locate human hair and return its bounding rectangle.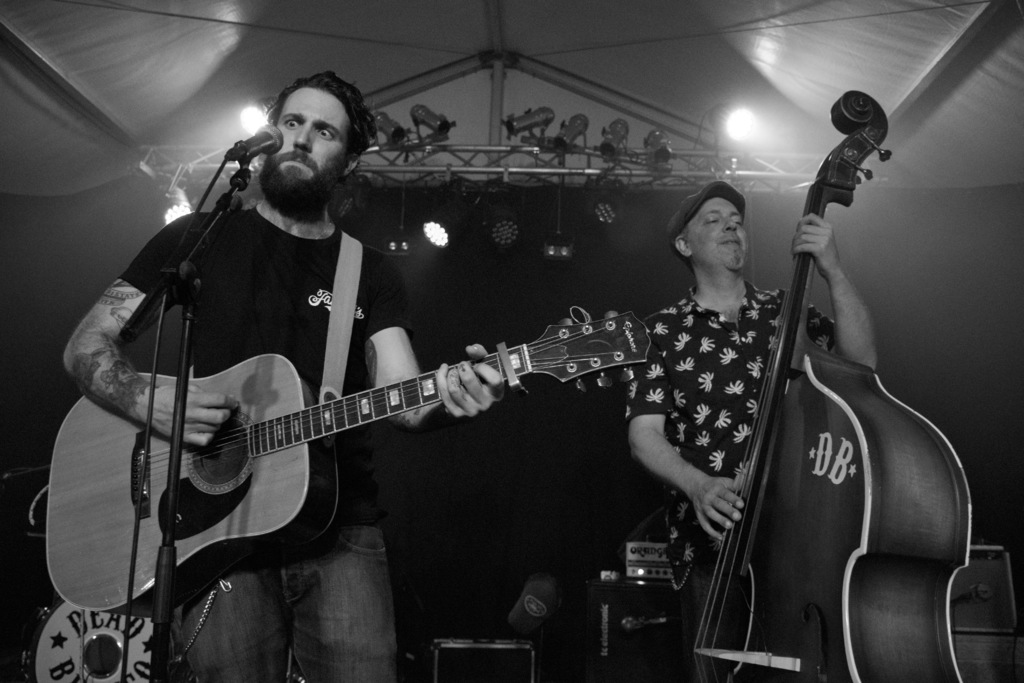
bbox(266, 69, 378, 159).
